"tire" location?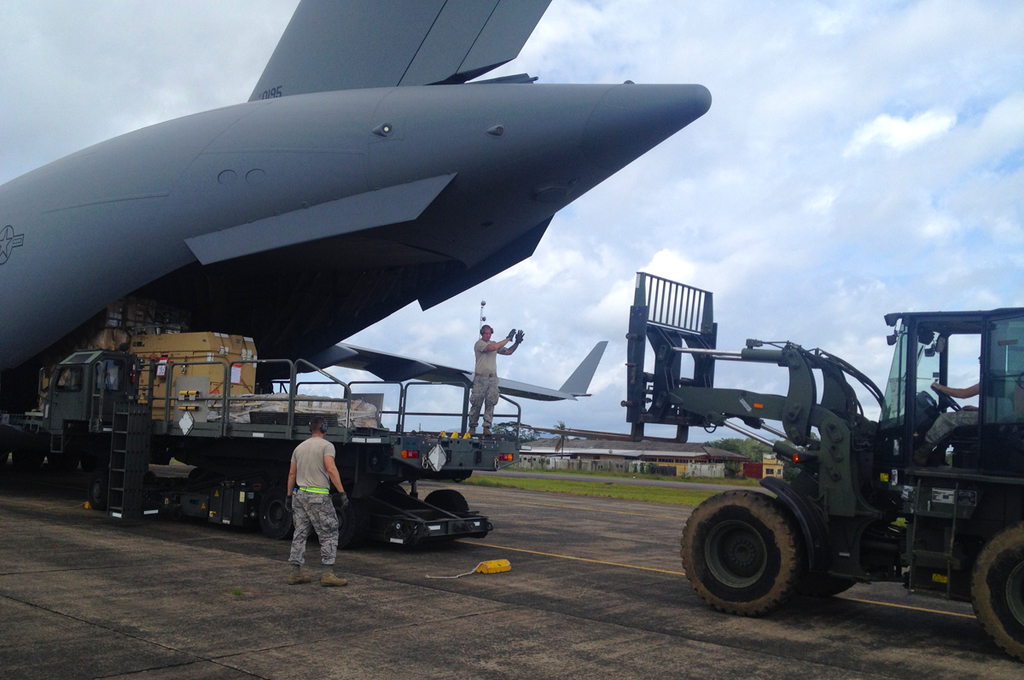
rect(255, 487, 295, 540)
